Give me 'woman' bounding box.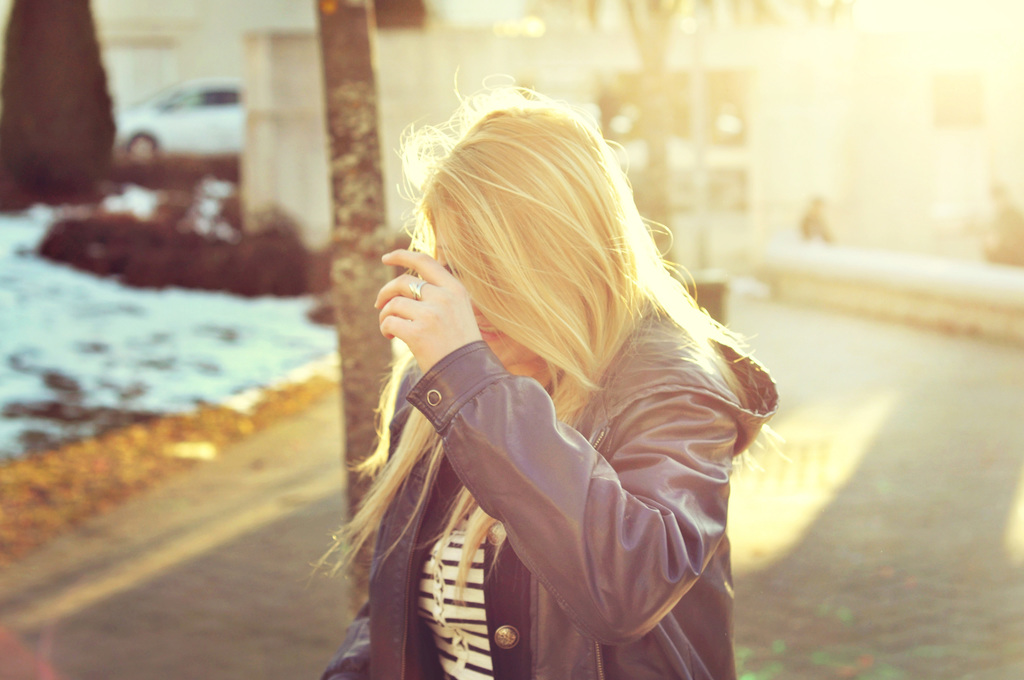
bbox=[314, 81, 788, 676].
